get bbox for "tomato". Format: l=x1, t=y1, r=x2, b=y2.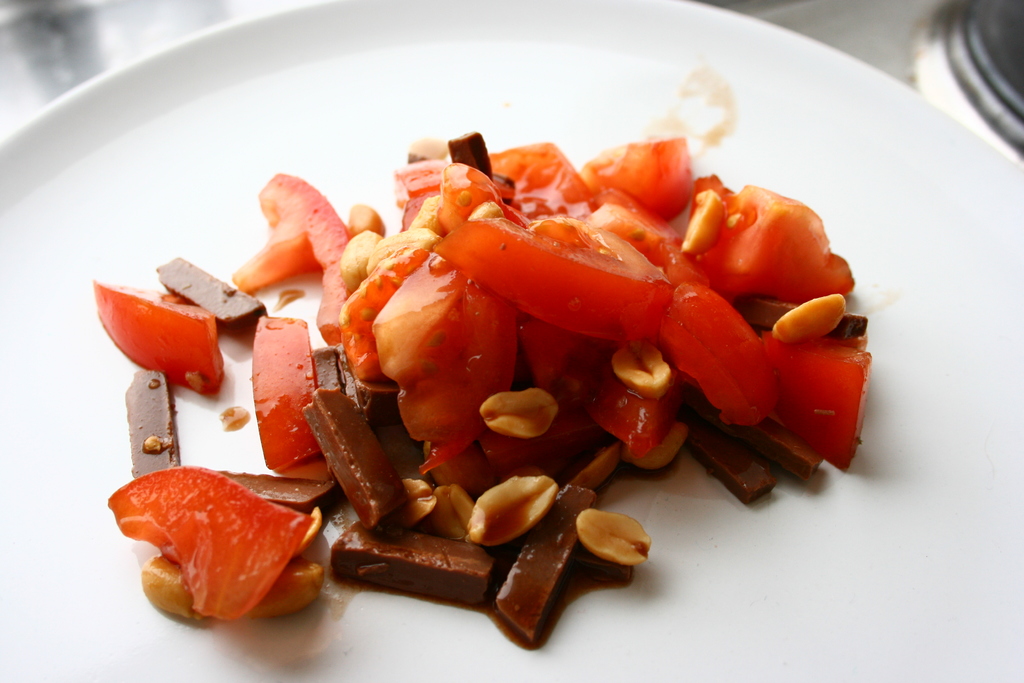
l=689, t=193, r=838, b=306.
